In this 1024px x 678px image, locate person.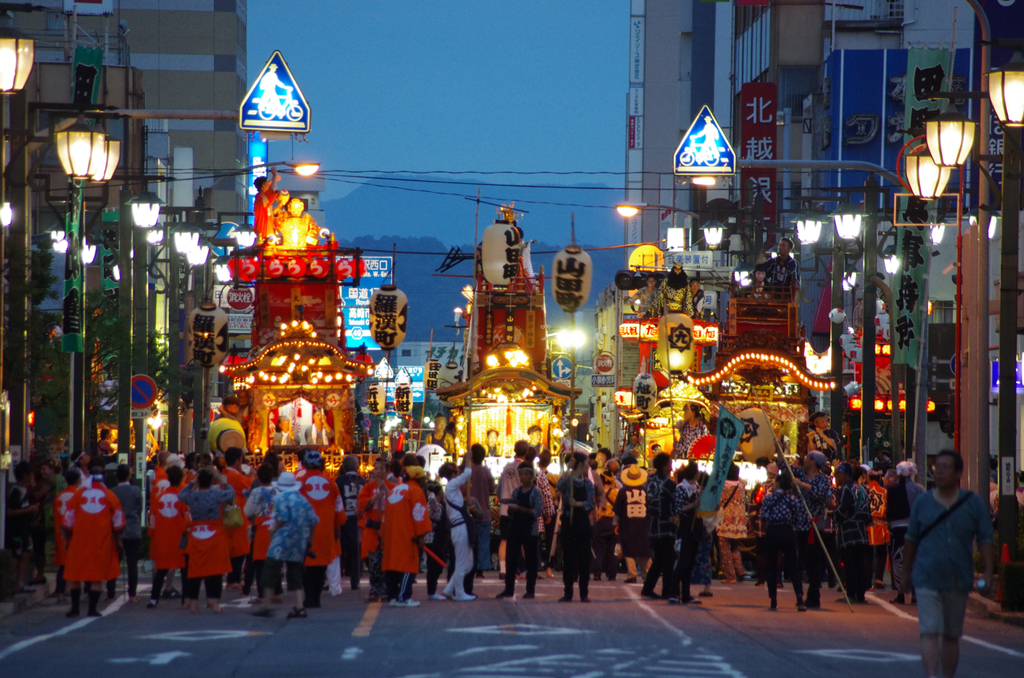
Bounding box: [458,439,502,596].
